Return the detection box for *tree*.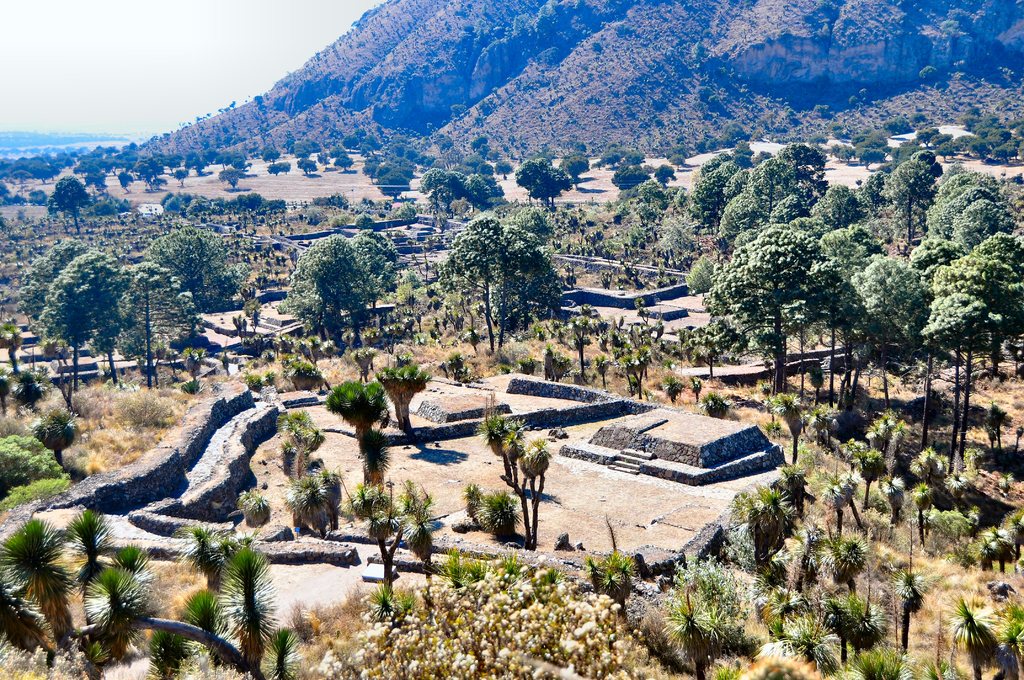
(x1=326, y1=379, x2=391, y2=446).
